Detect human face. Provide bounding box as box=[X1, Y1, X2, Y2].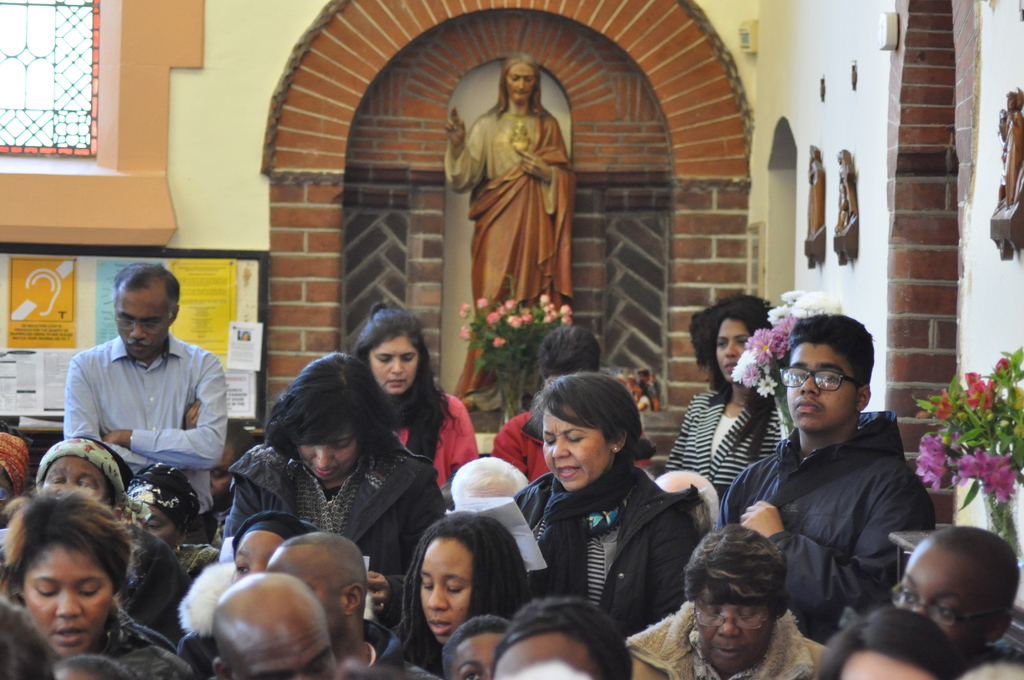
box=[366, 321, 419, 394].
